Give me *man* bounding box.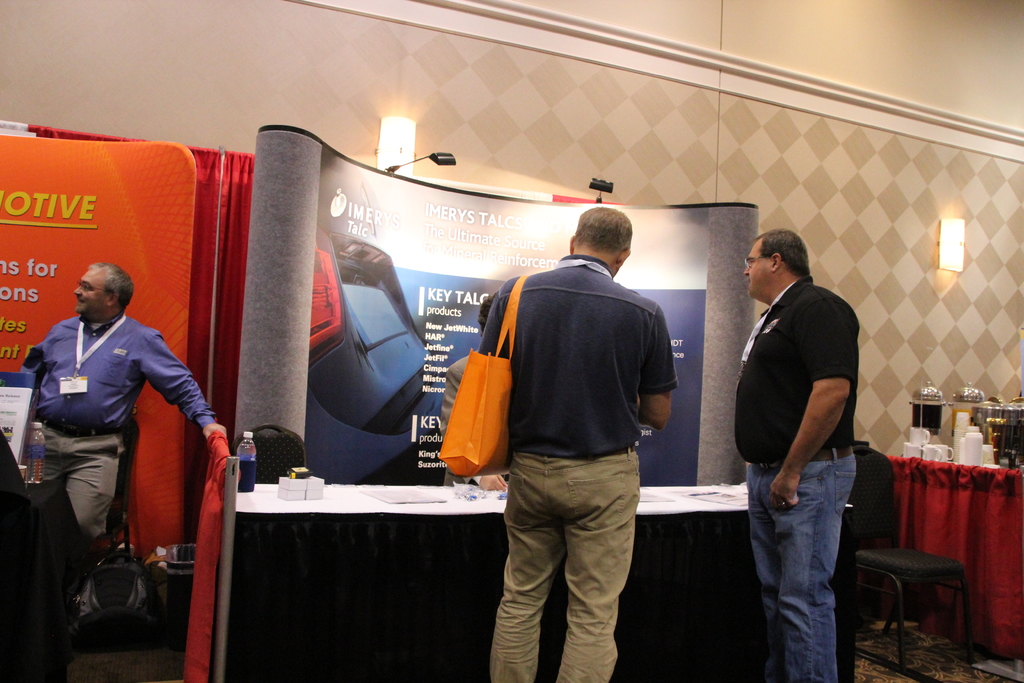
bbox=(19, 262, 225, 647).
